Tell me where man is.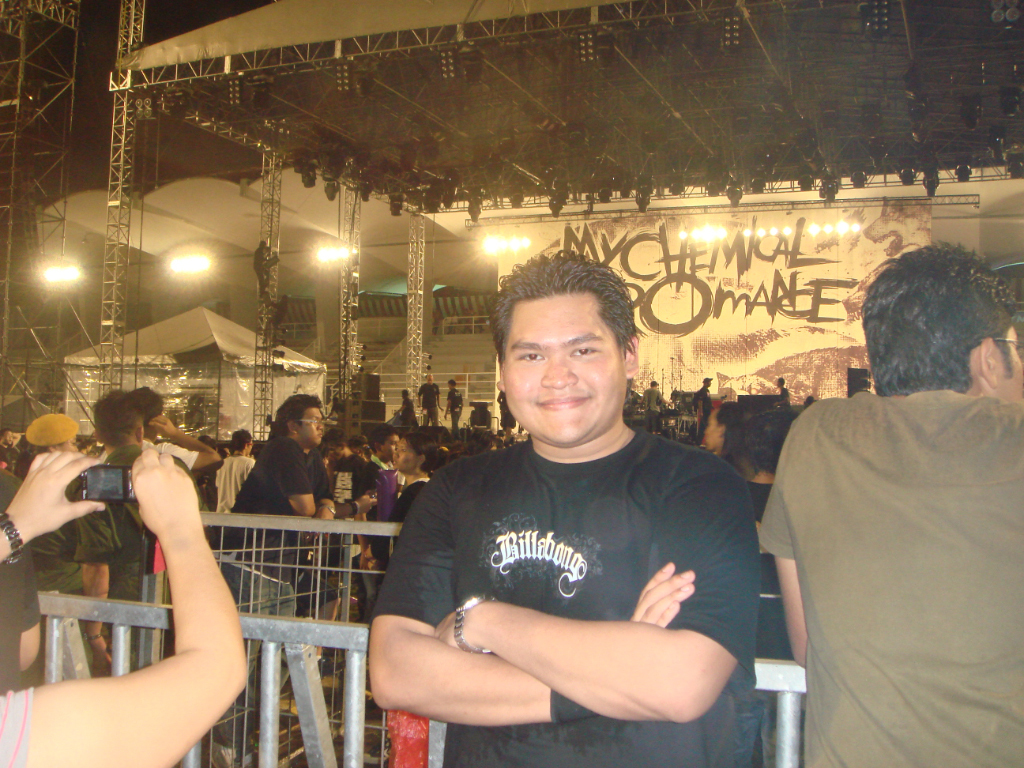
man is at (left=372, top=273, right=761, bottom=766).
